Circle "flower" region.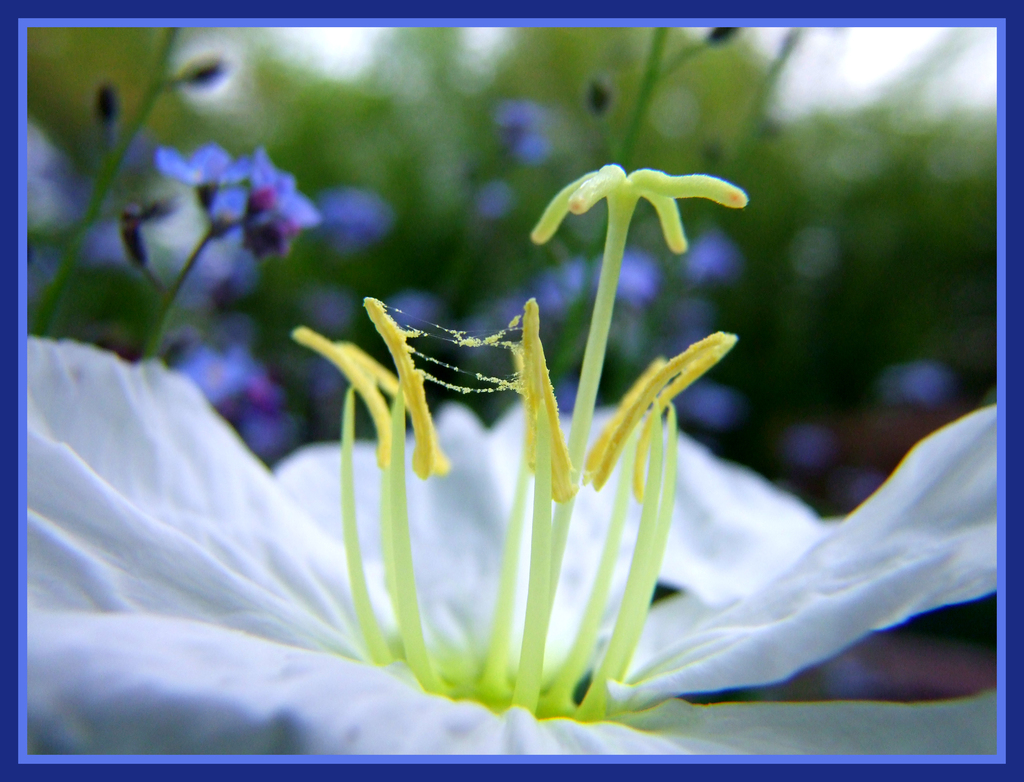
Region: (188, 328, 263, 407).
